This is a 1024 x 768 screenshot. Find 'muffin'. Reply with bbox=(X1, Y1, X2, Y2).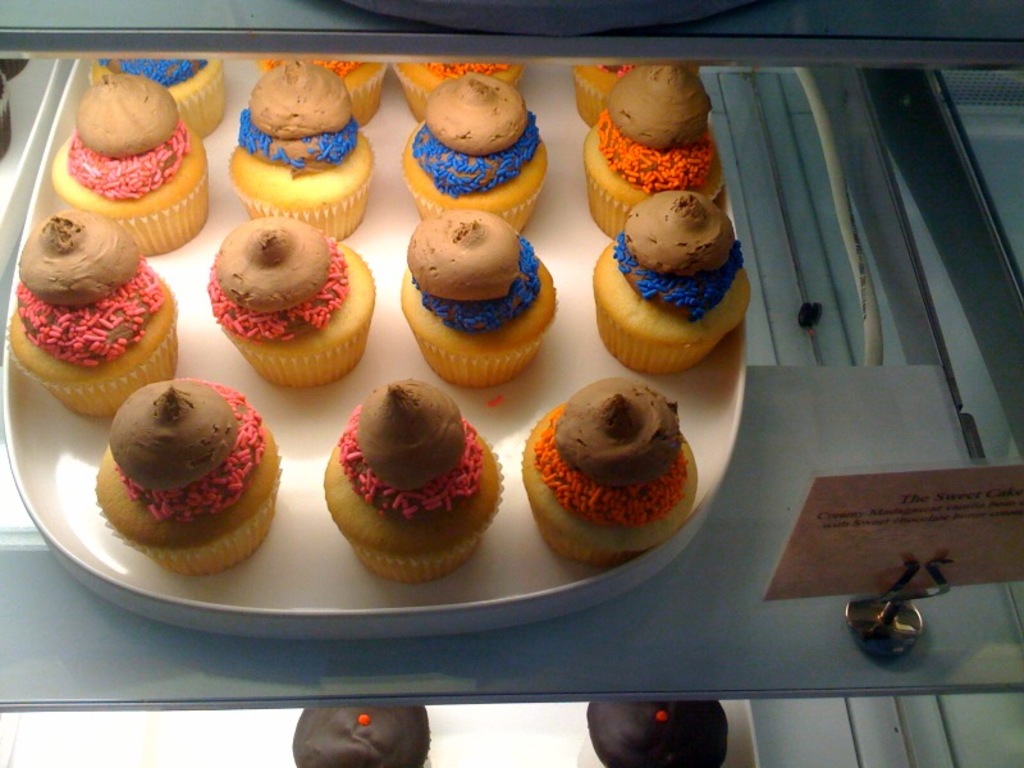
bbox=(88, 376, 276, 571).
